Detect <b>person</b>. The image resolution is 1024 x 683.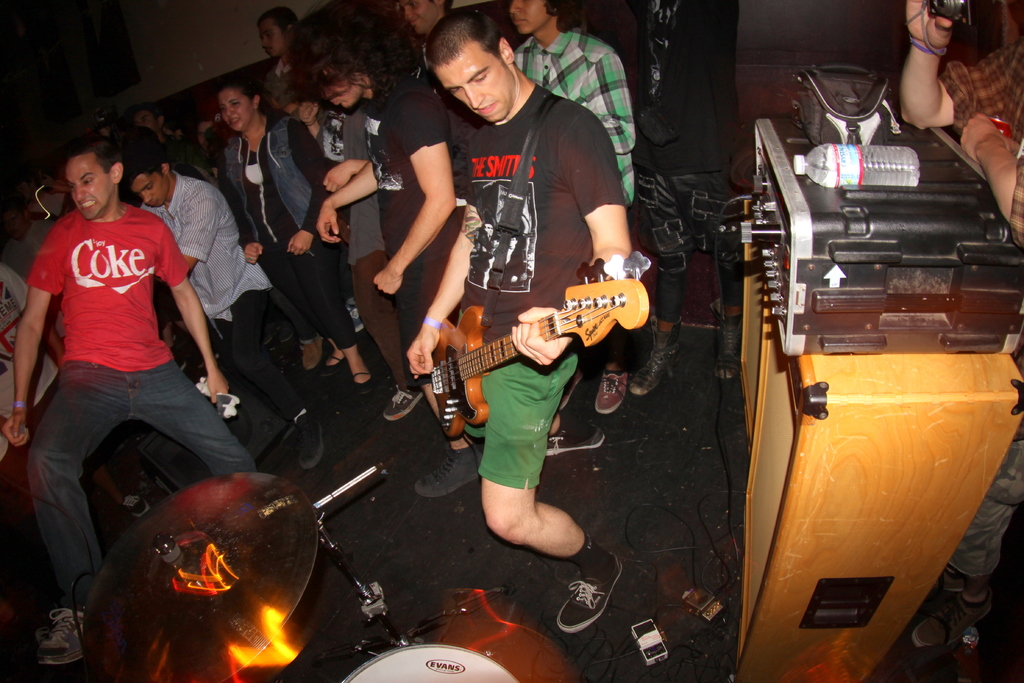
<region>137, 152, 272, 415</region>.
